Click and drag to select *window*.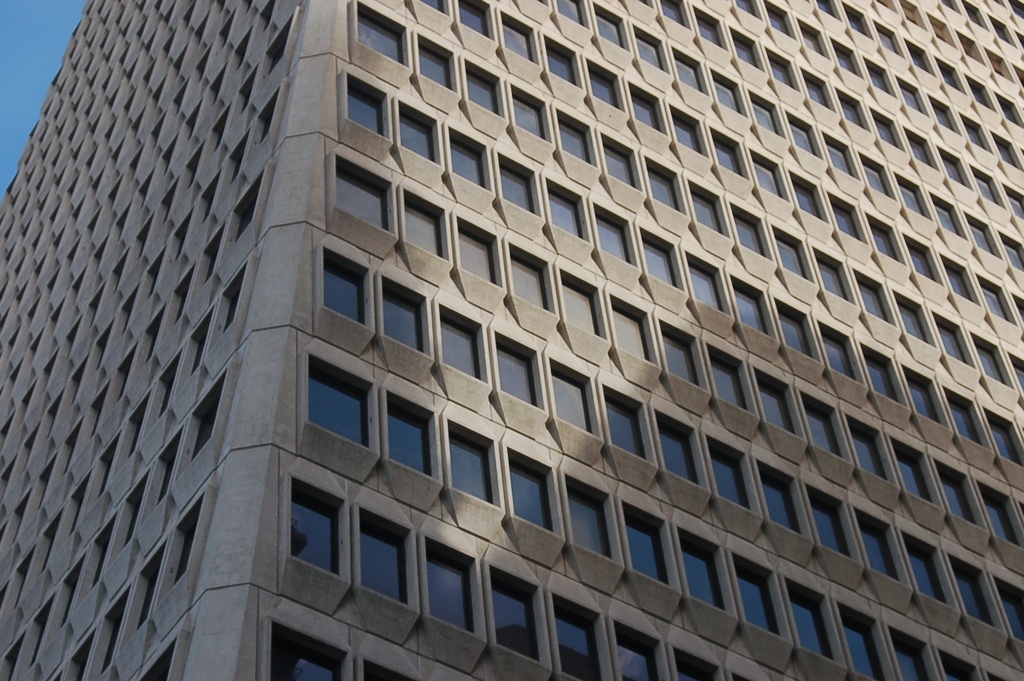
Selection: select_region(498, 349, 534, 405).
